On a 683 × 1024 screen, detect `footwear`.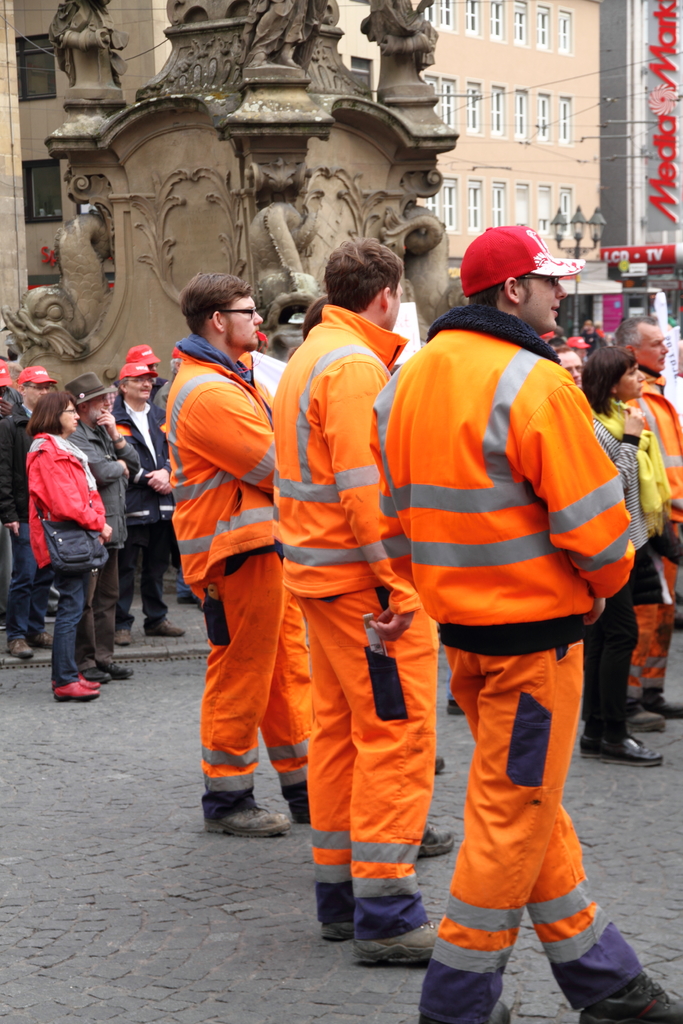
pyautogui.locateOnScreen(438, 753, 445, 776).
